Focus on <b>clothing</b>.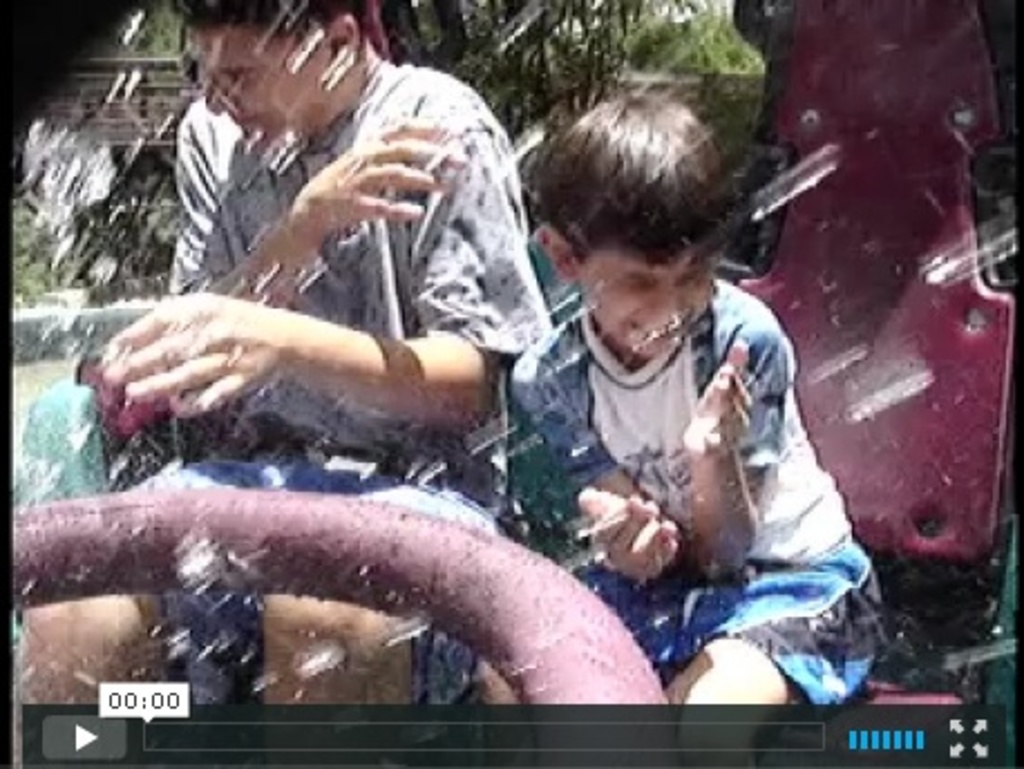
Focused at left=501, top=277, right=897, bottom=711.
